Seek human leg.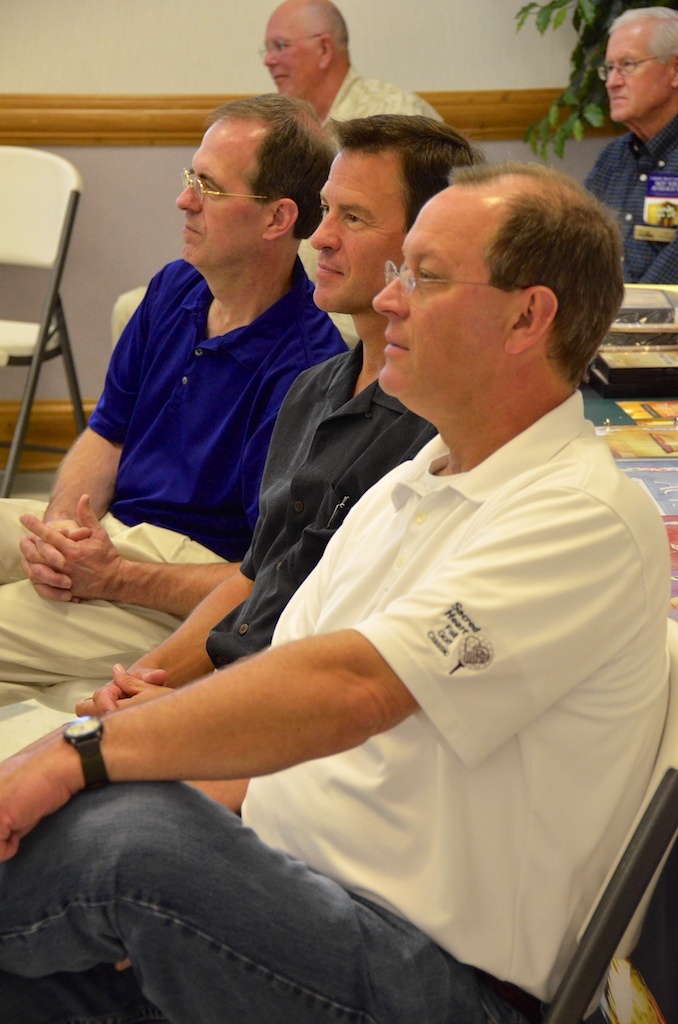
pyautogui.locateOnScreen(0, 963, 172, 1023).
